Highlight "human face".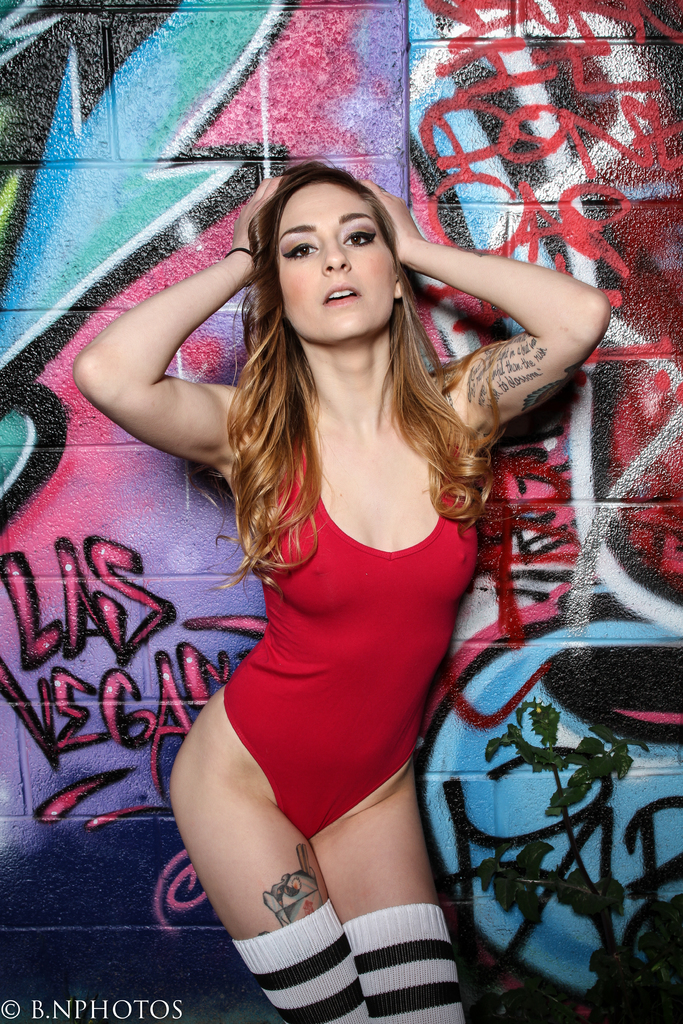
Highlighted region: x1=280 y1=185 x2=396 y2=339.
